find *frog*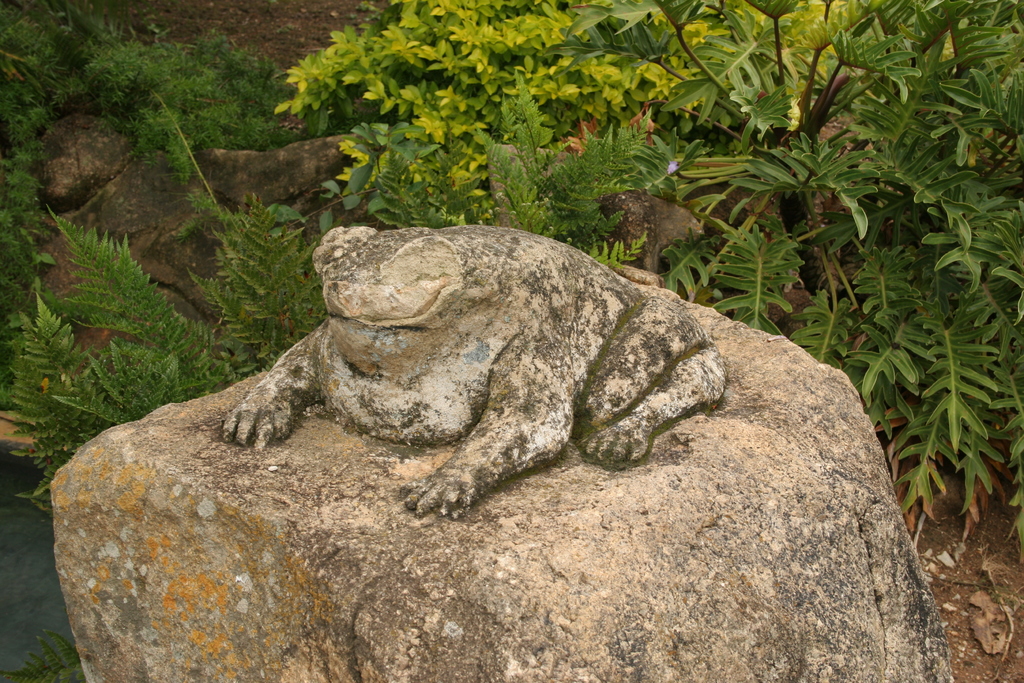
locate(221, 226, 726, 521)
